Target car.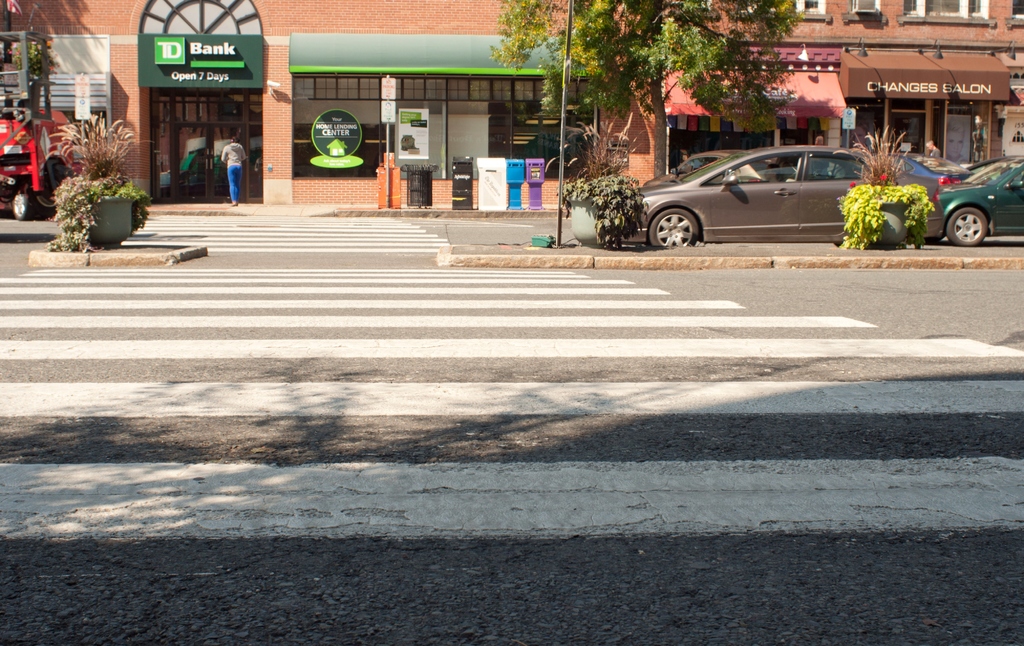
Target region: [left=935, top=154, right=1023, bottom=251].
